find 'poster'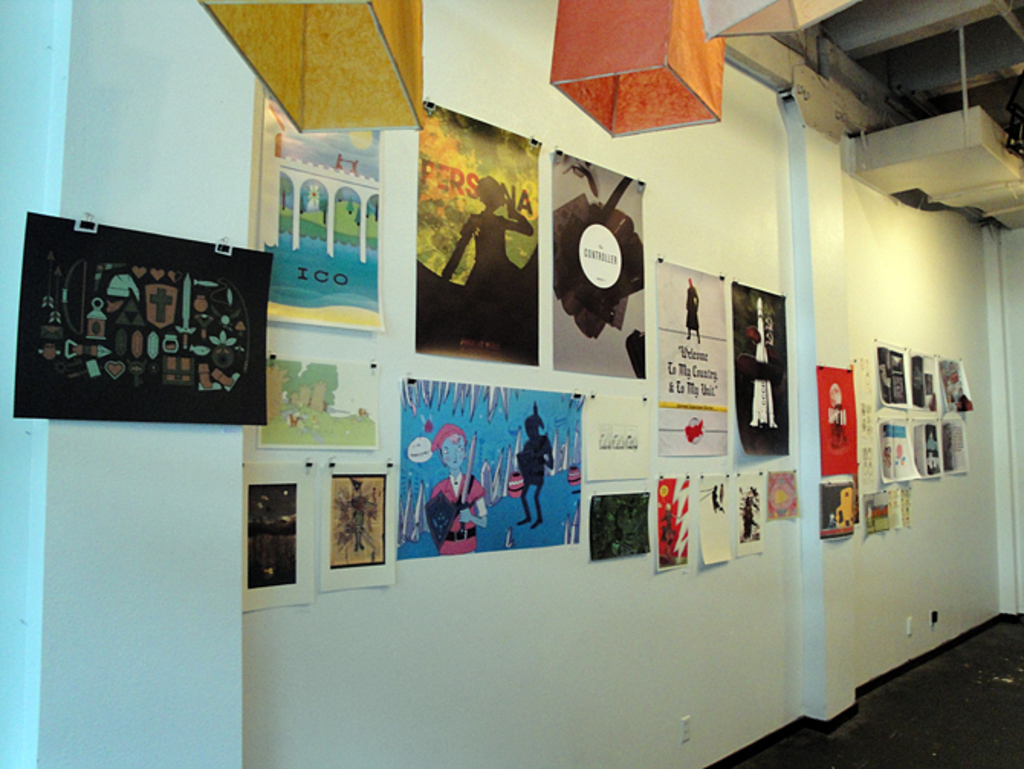
detection(587, 491, 653, 553)
